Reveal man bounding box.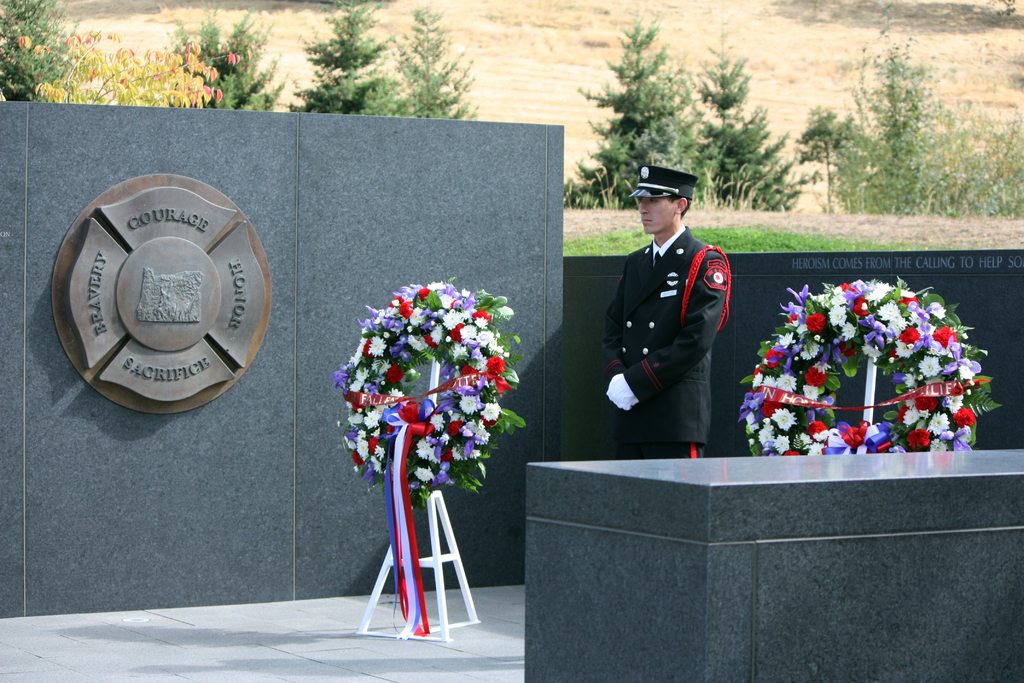
Revealed: select_region(595, 173, 738, 456).
